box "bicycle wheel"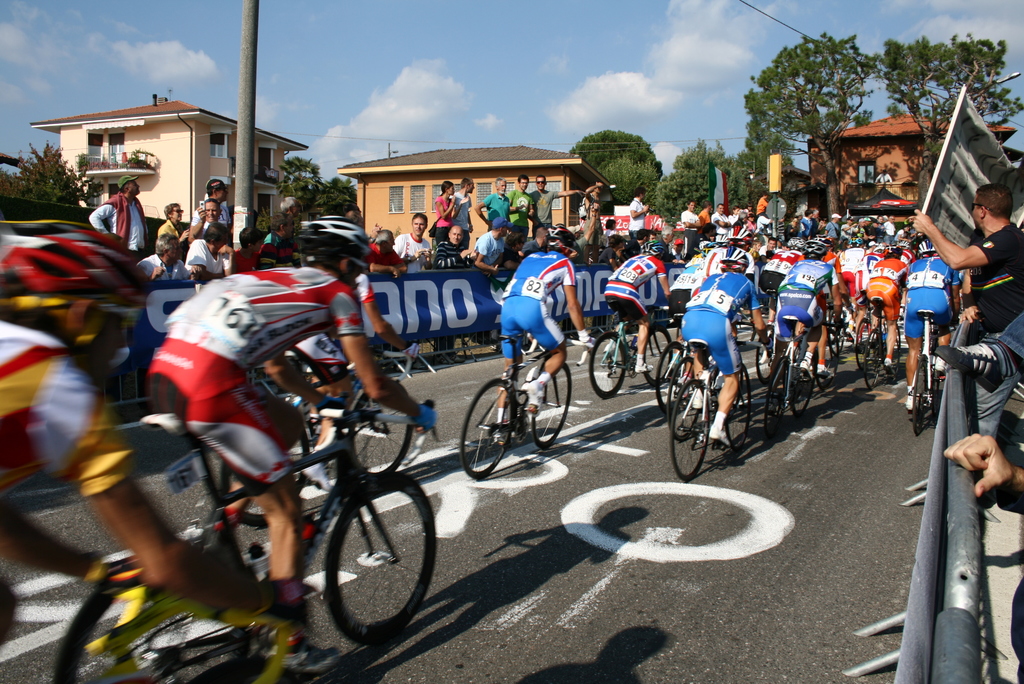
{"x1": 470, "y1": 390, "x2": 525, "y2": 492}
